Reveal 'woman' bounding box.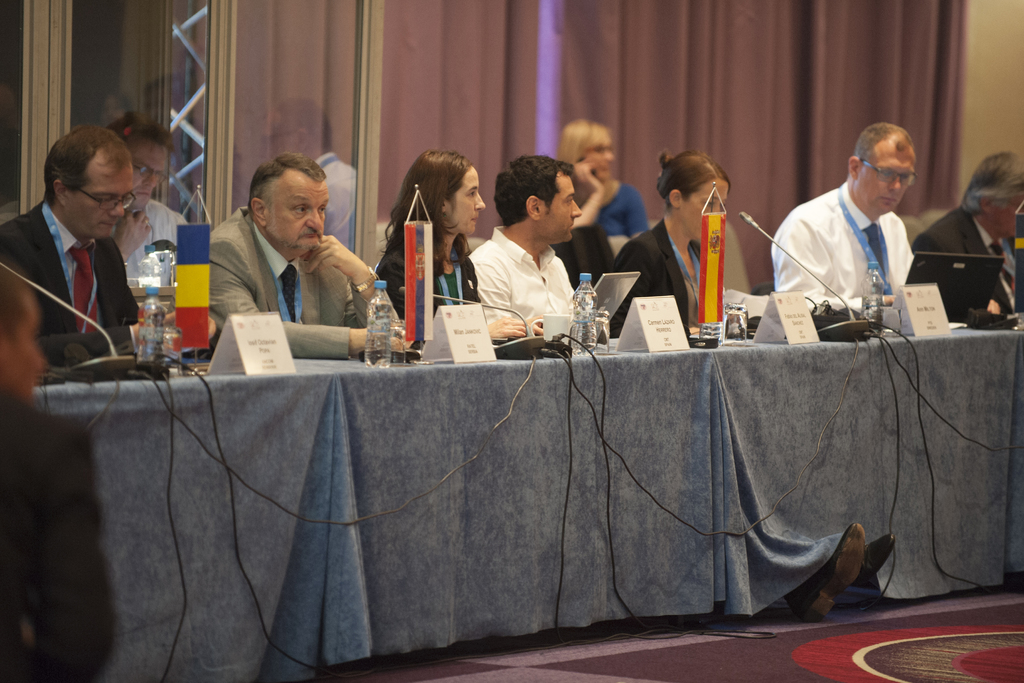
Revealed: {"x1": 554, "y1": 119, "x2": 649, "y2": 243}.
